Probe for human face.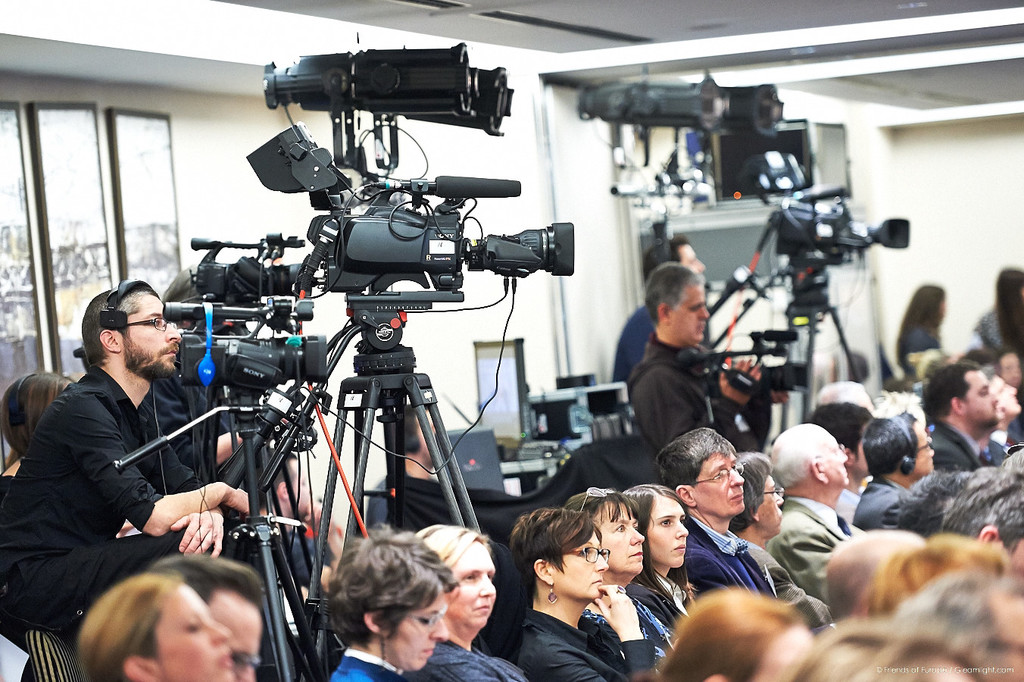
Probe result: [left=595, top=507, right=646, bottom=576].
